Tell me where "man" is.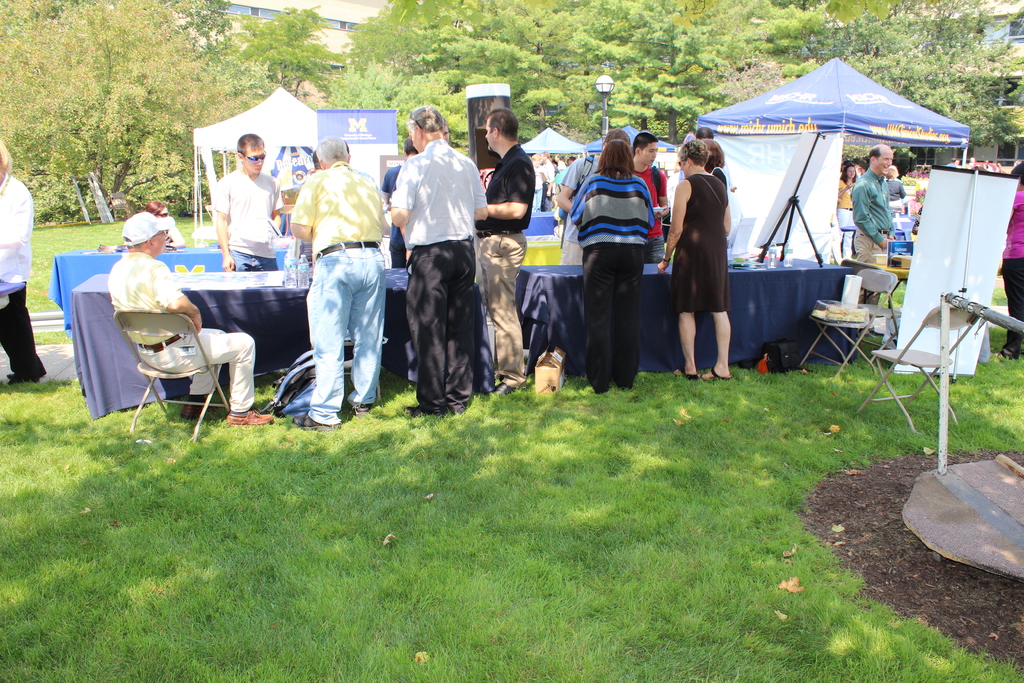
"man" is at (109,216,276,426).
